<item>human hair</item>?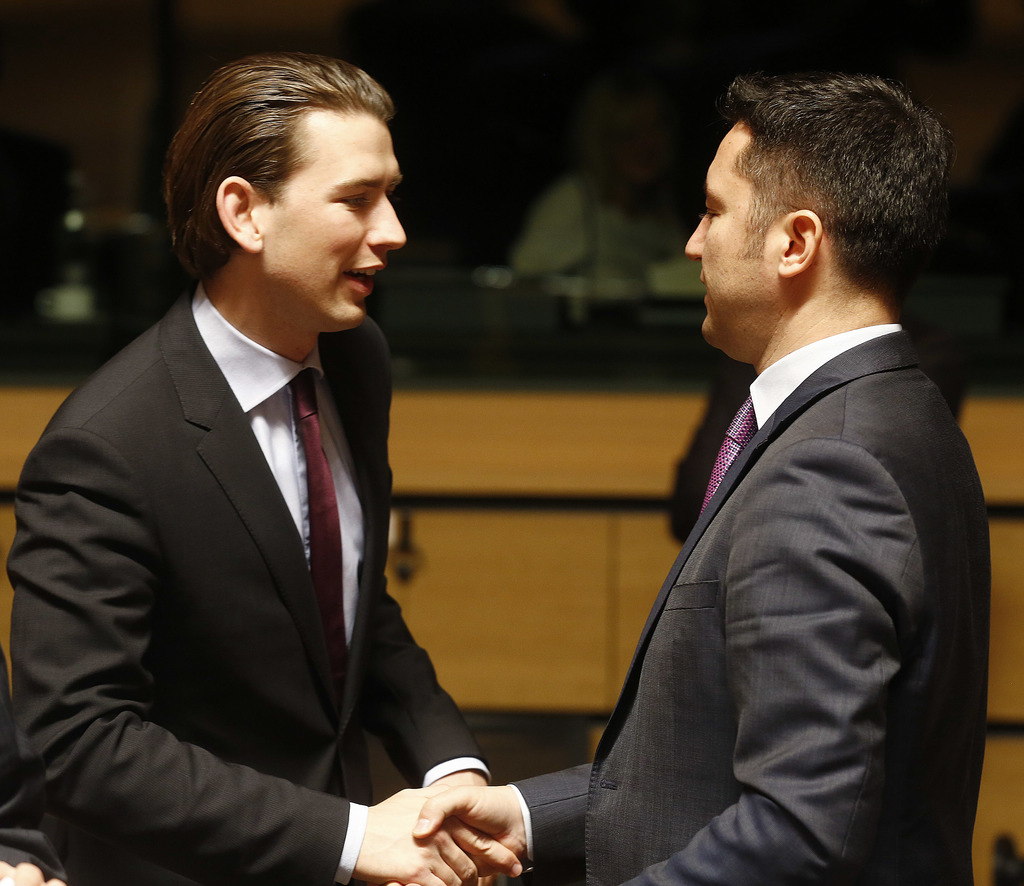
<bbox>734, 66, 956, 284</bbox>
